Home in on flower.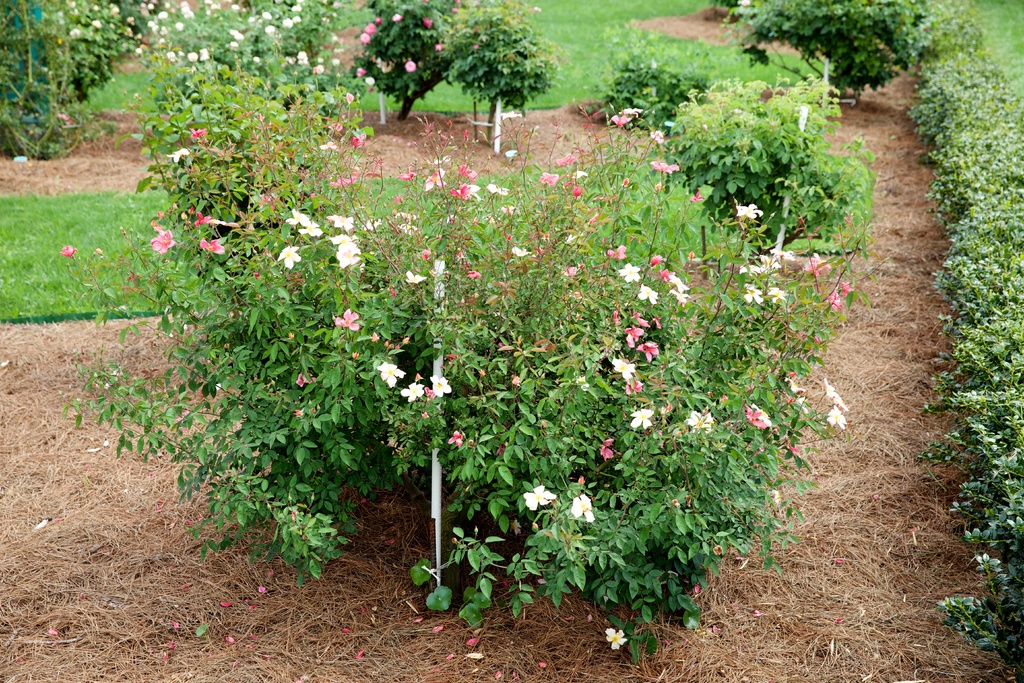
Homed in at BBox(422, 165, 446, 193).
